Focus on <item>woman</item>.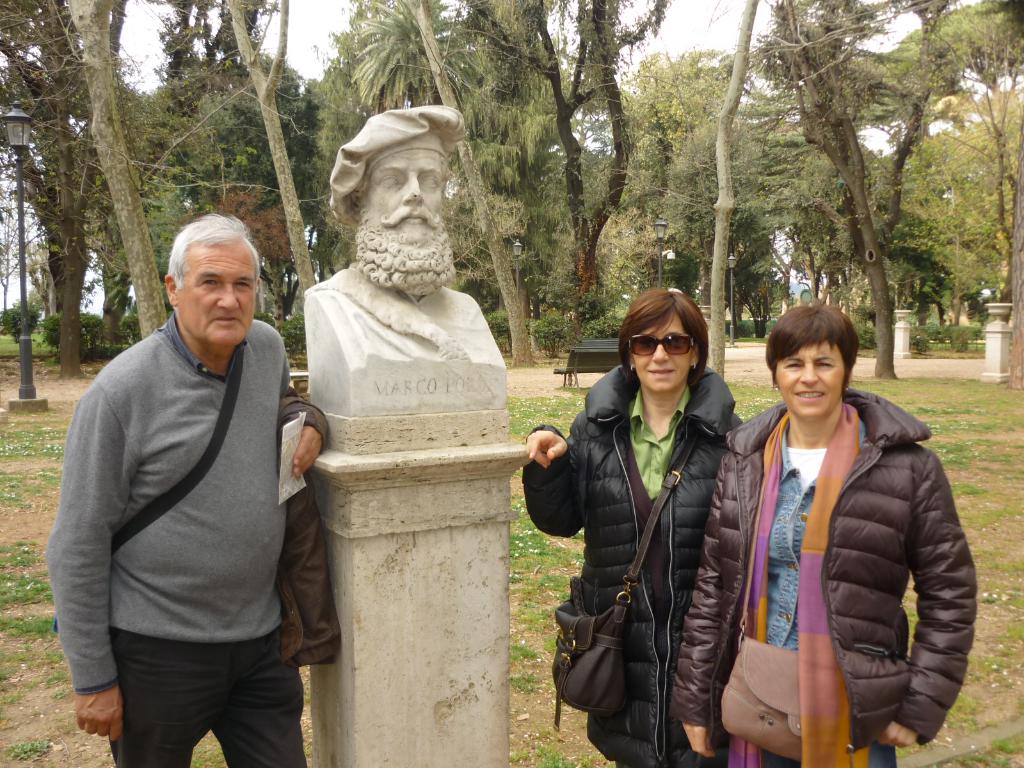
Focused at region(703, 276, 968, 761).
